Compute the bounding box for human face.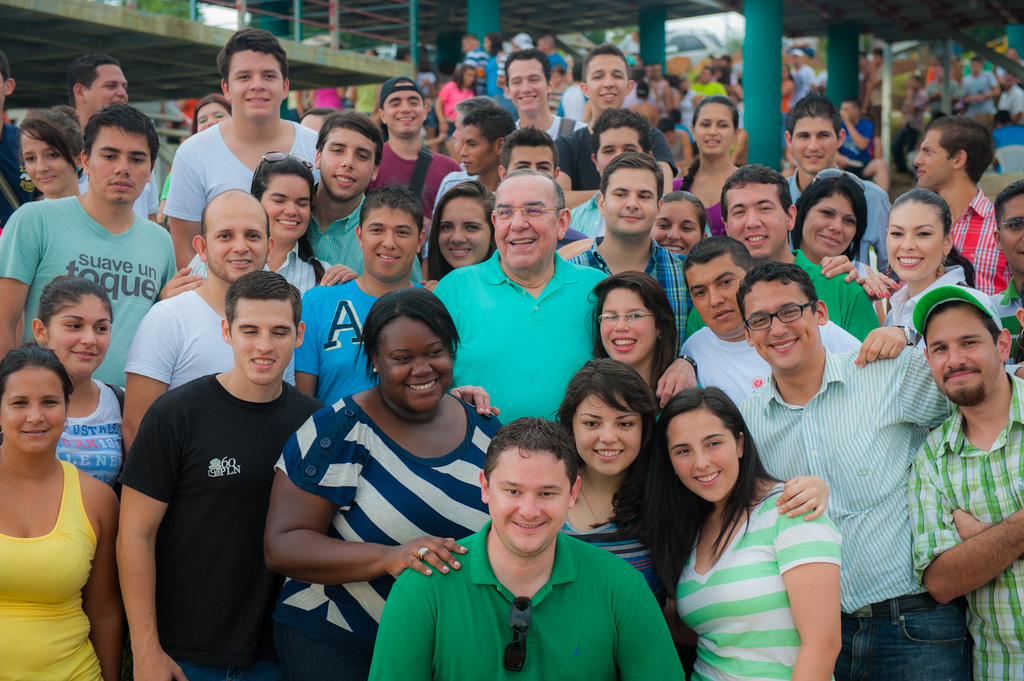
{"x1": 491, "y1": 448, "x2": 570, "y2": 557}.
